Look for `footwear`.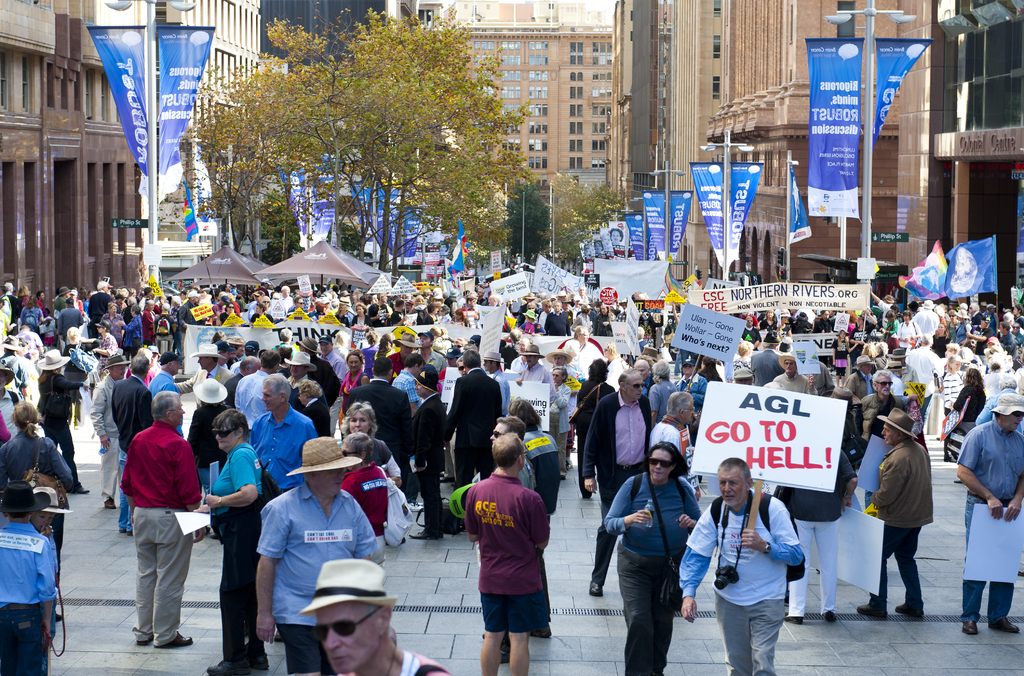
Found: region(500, 647, 514, 666).
